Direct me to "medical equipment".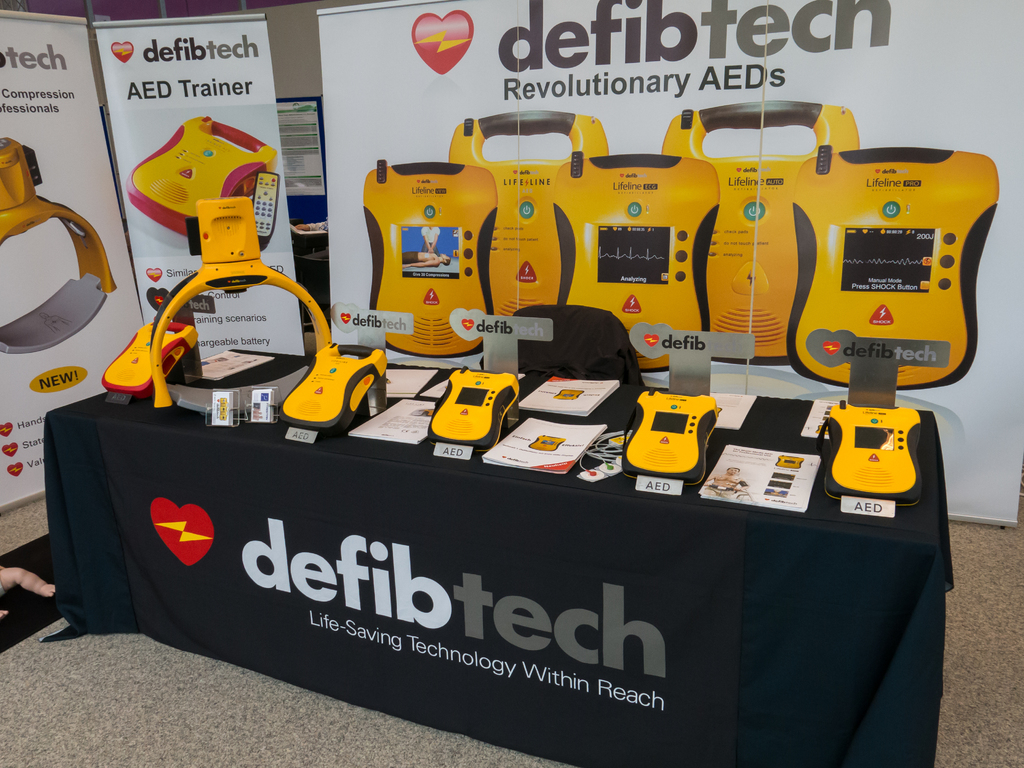
Direction: Rect(215, 396, 227, 401).
